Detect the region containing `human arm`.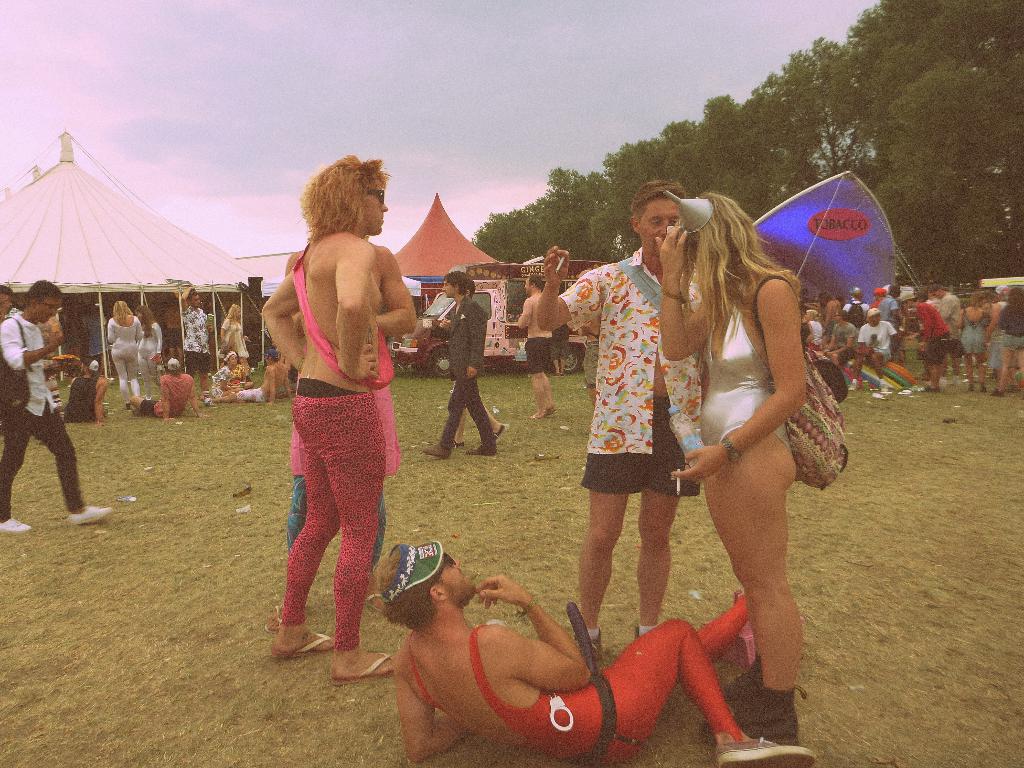
<bbox>426, 308, 450, 338</bbox>.
